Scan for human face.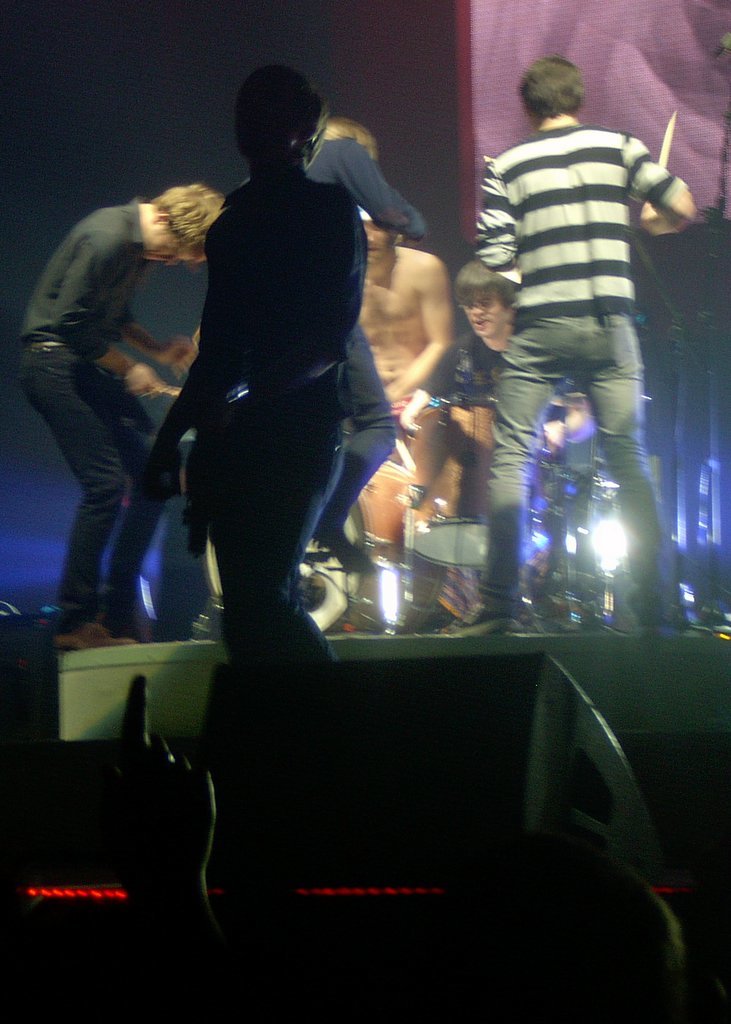
Scan result: box=[473, 295, 503, 339].
